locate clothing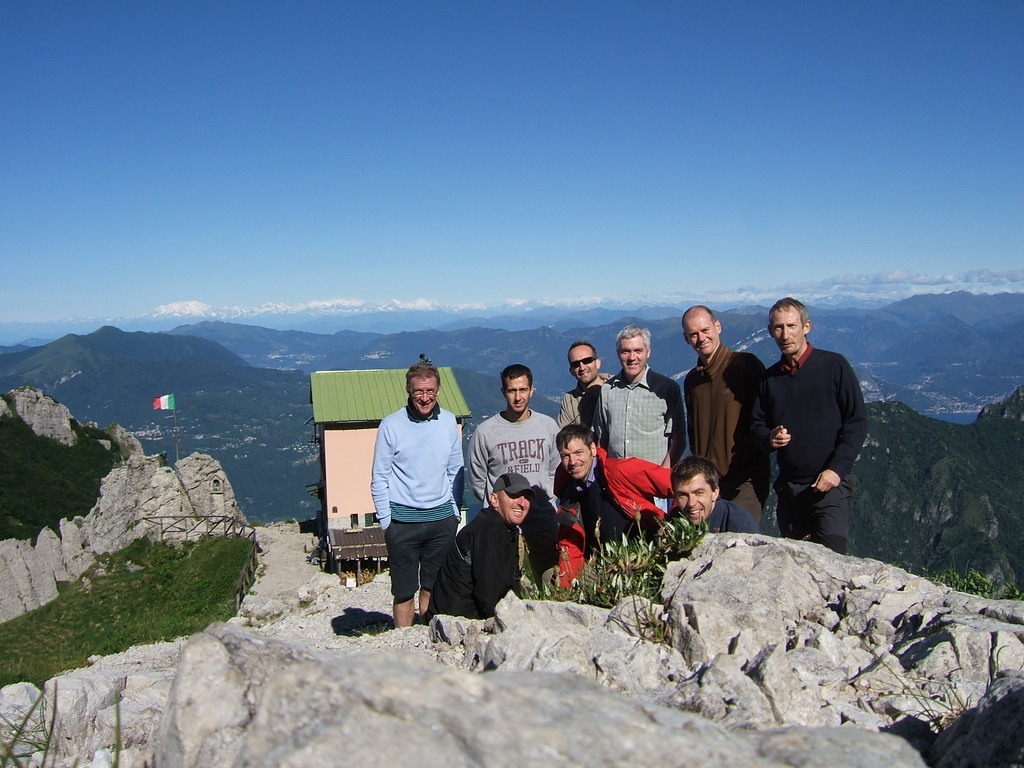
426/508/541/622
